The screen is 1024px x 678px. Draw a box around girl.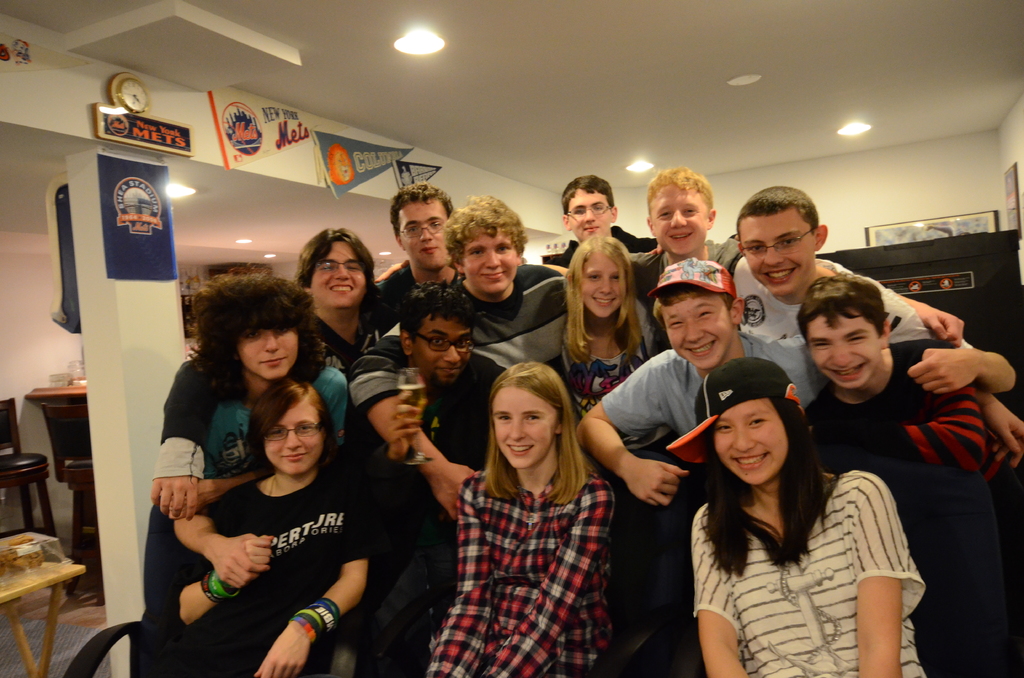
<region>181, 375, 371, 677</region>.
